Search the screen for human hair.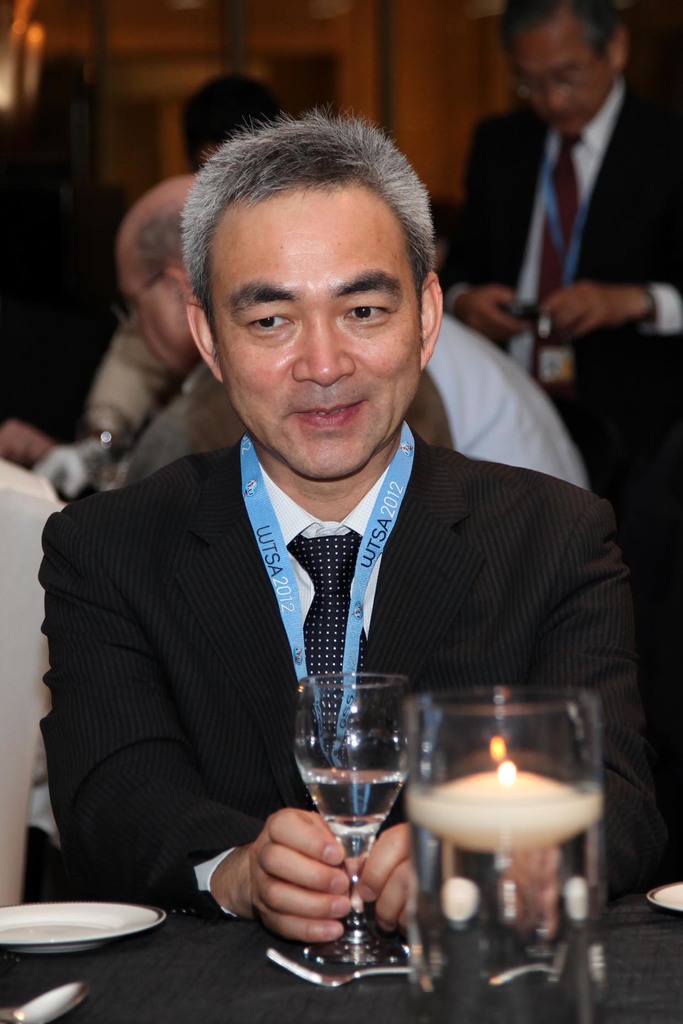
Found at box=[497, 0, 623, 67].
